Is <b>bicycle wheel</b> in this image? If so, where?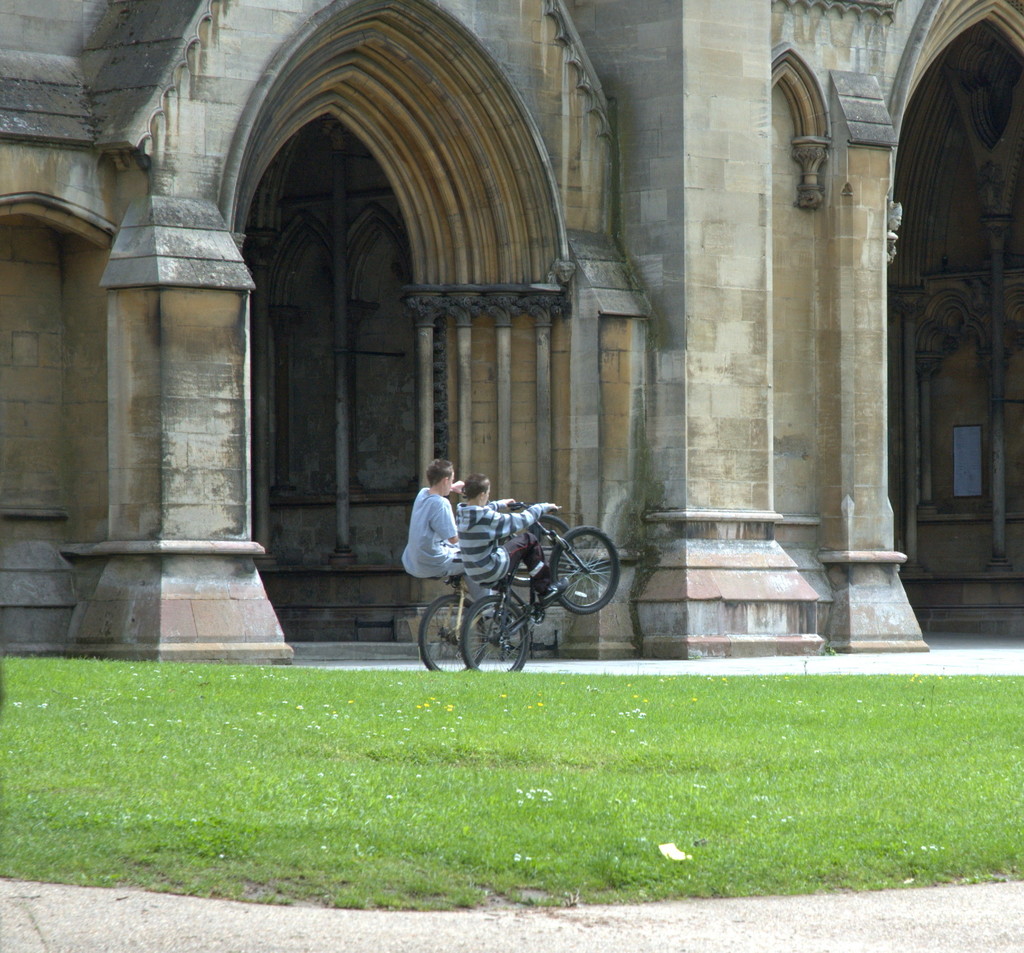
Yes, at l=462, t=595, r=531, b=673.
